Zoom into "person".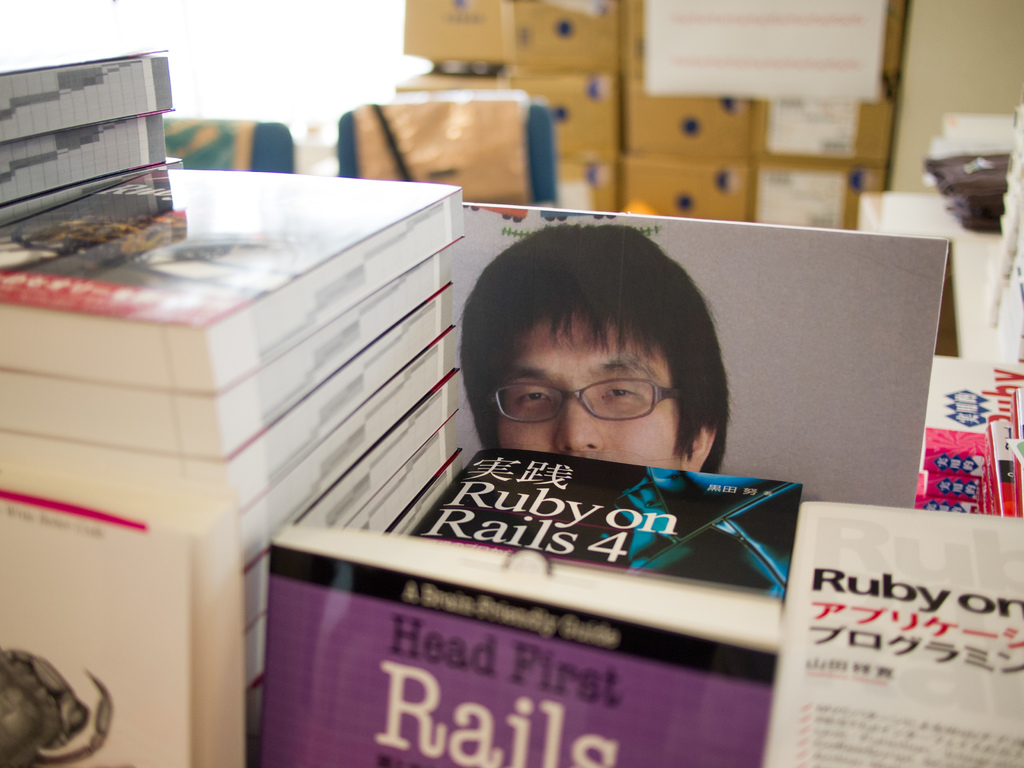
Zoom target: [left=430, top=242, right=769, bottom=509].
